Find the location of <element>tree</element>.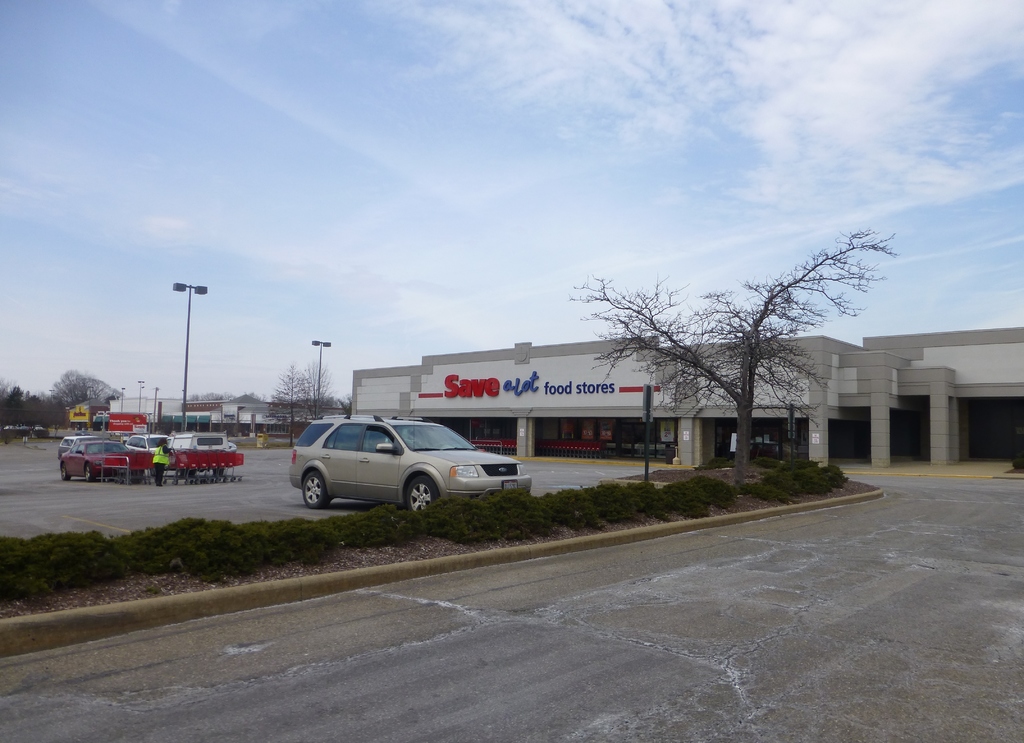
Location: 559, 230, 893, 482.
